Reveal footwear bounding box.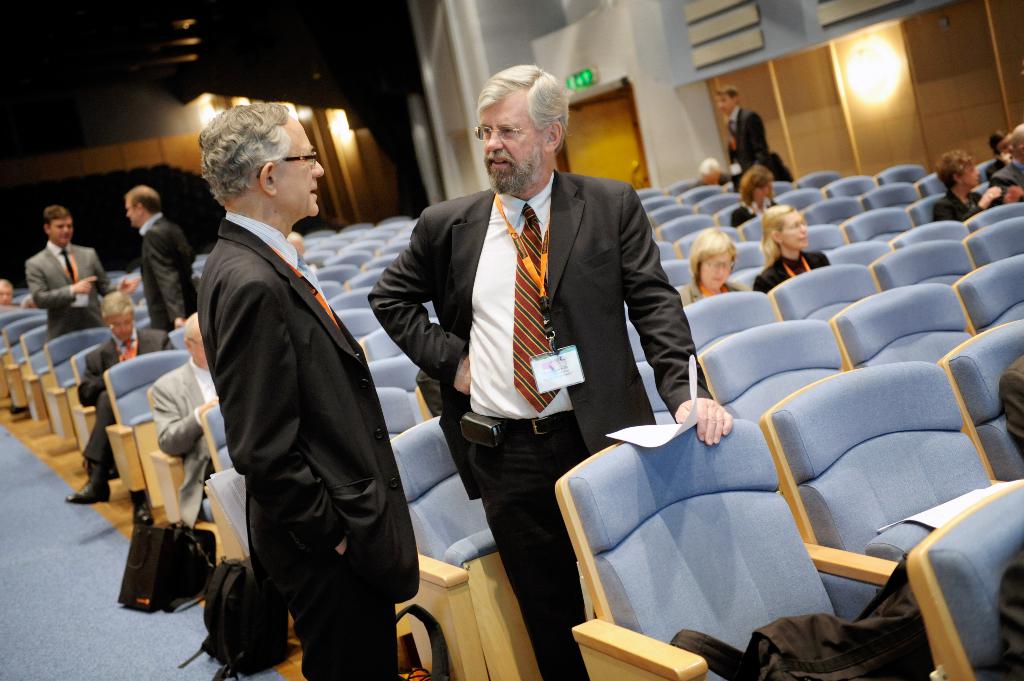
Revealed: [left=59, top=463, right=116, bottom=506].
